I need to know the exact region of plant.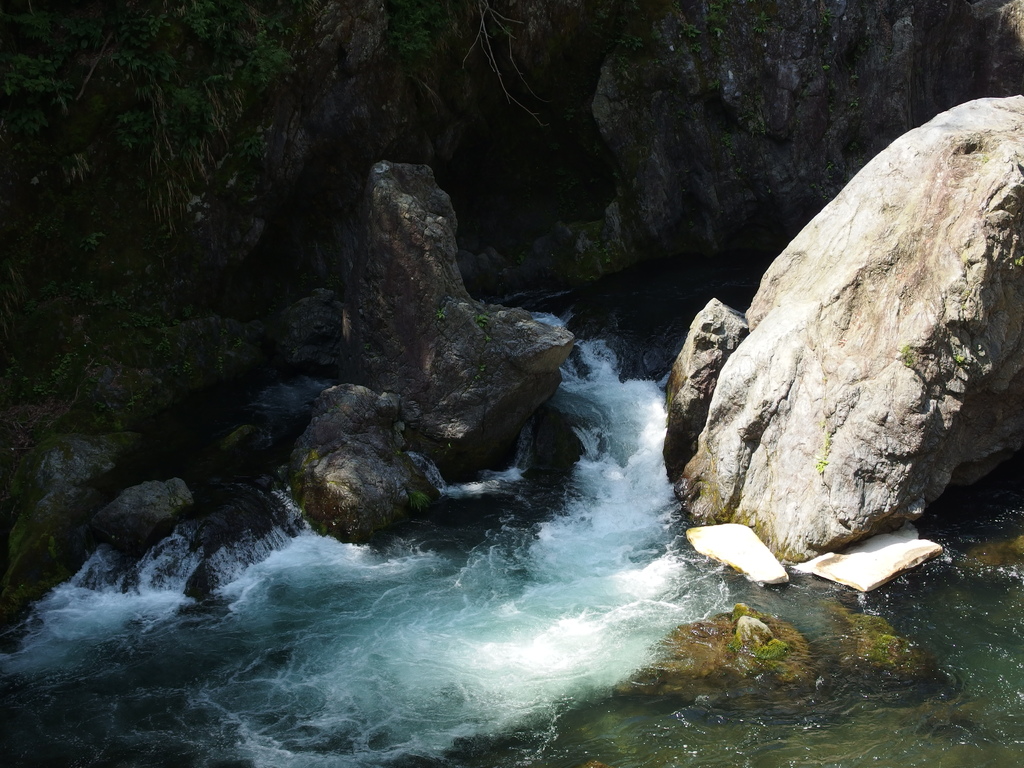
Region: (x1=0, y1=252, x2=30, y2=271).
